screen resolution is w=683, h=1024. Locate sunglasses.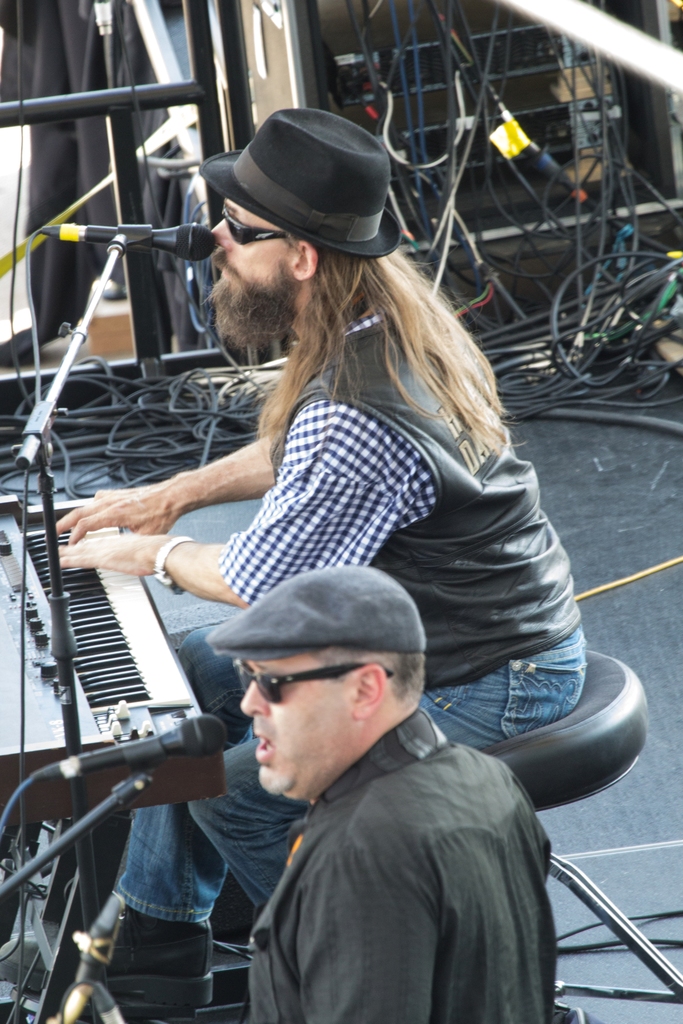
(x1=231, y1=659, x2=397, y2=704).
